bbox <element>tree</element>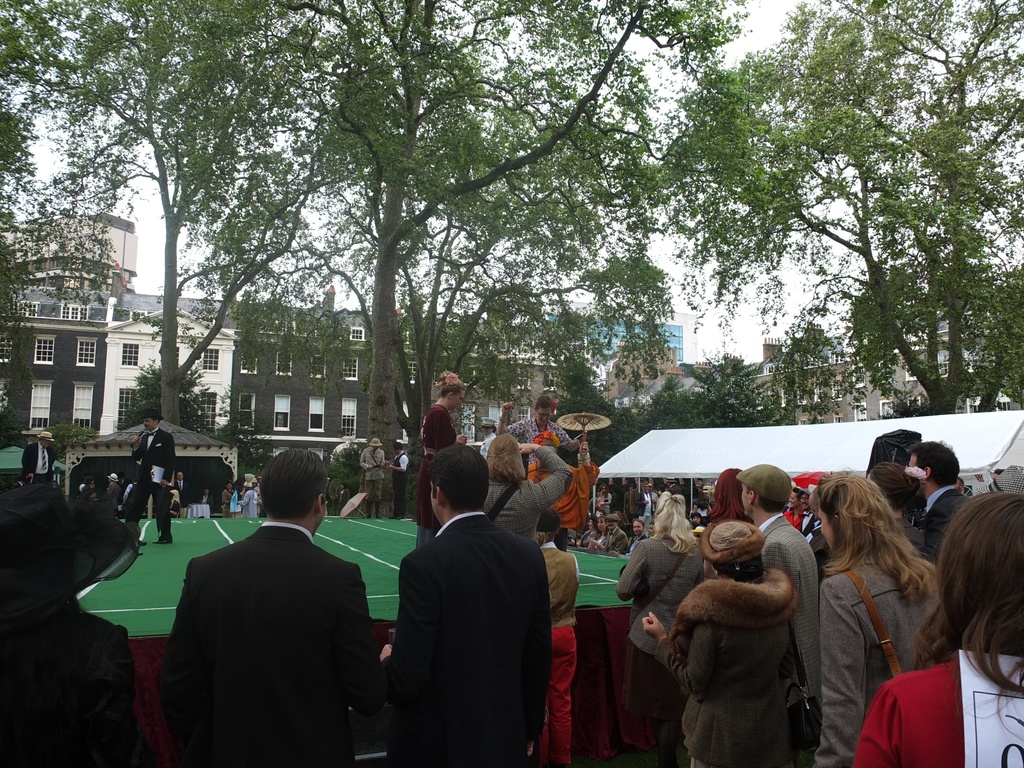
bbox=(945, 259, 1023, 410)
